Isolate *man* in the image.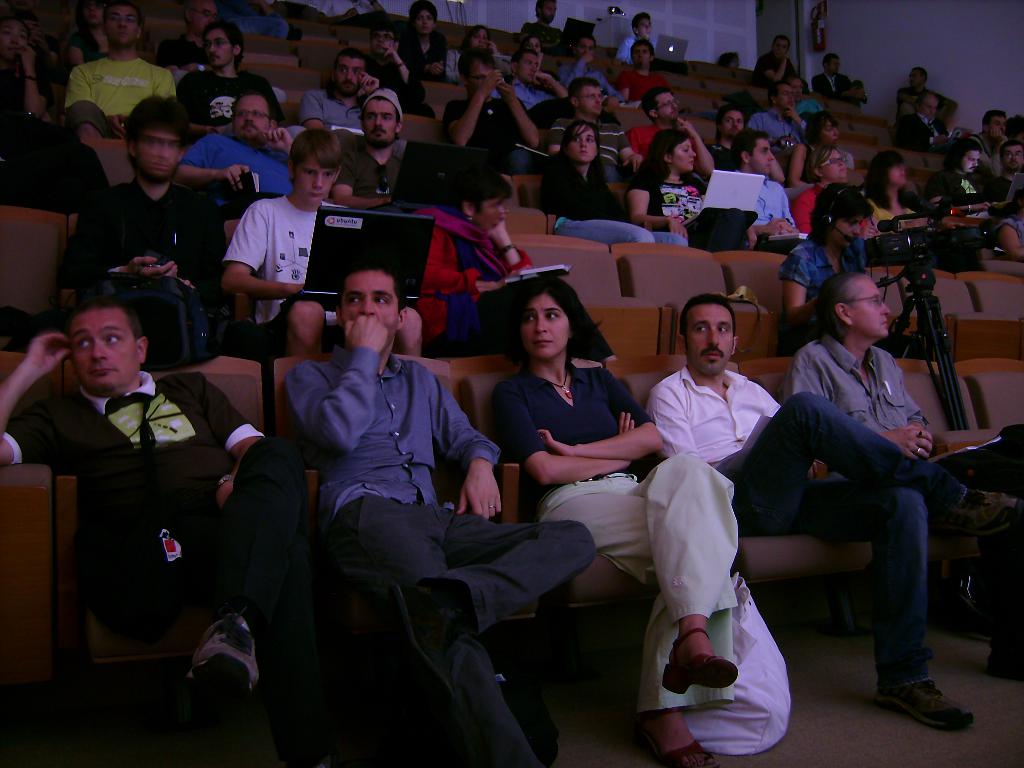
Isolated region: locate(929, 134, 1023, 263).
